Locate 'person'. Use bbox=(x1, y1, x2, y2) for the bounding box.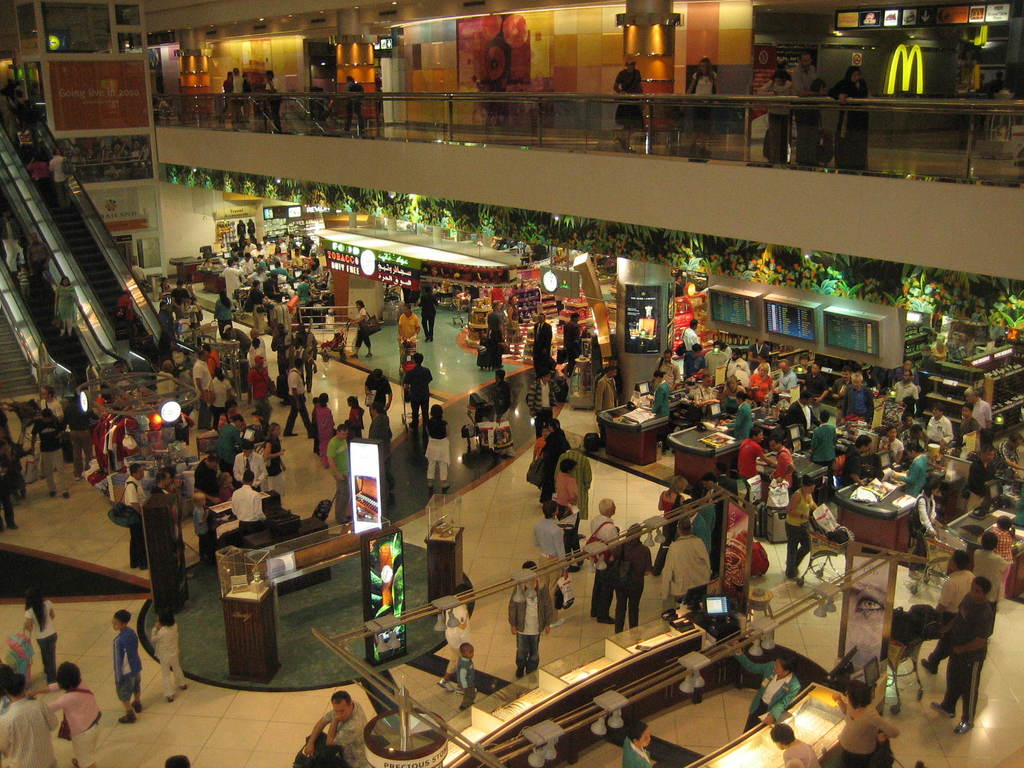
bbox=(213, 287, 234, 339).
